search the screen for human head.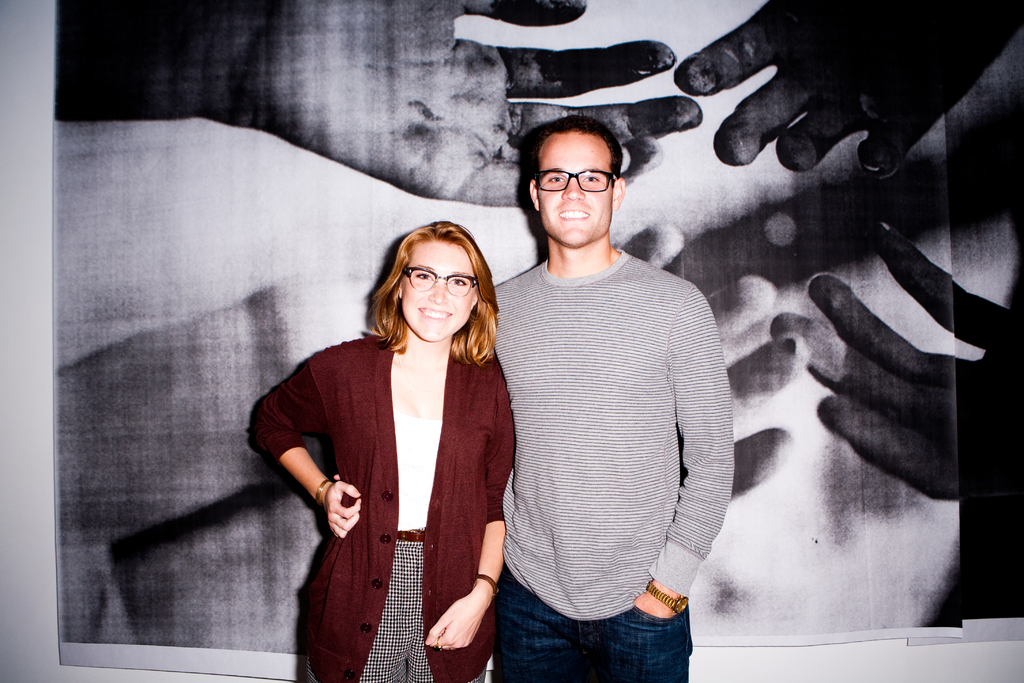
Found at detection(380, 220, 493, 344).
